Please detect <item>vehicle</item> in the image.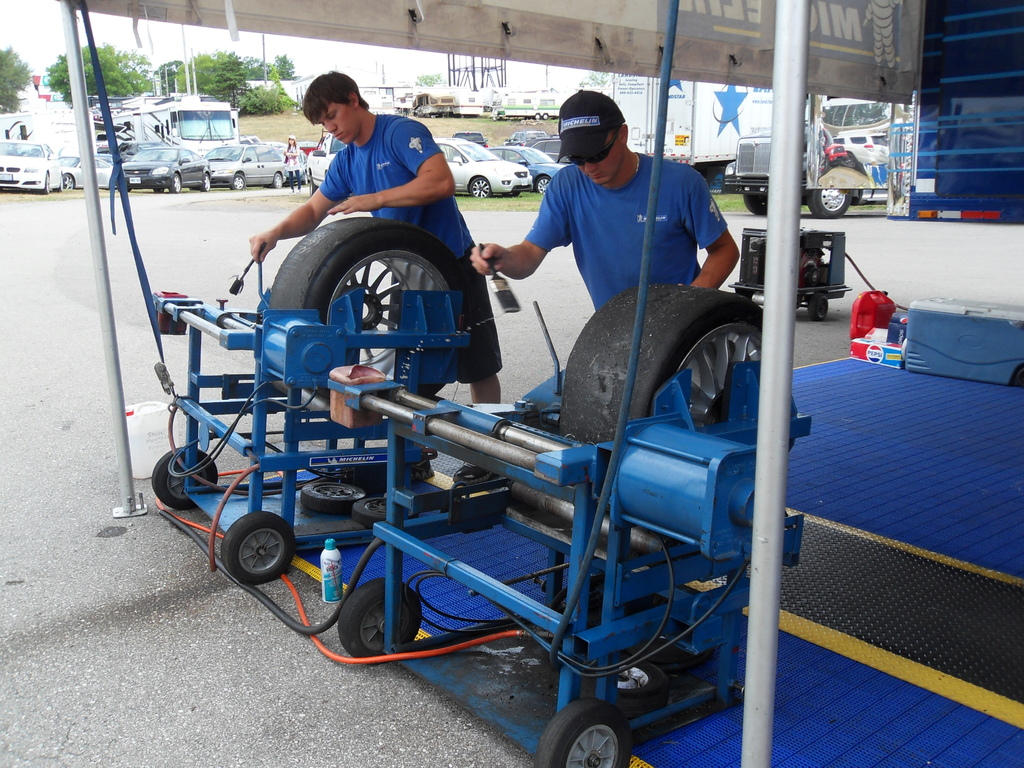
{"x1": 492, "y1": 93, "x2": 571, "y2": 119}.
